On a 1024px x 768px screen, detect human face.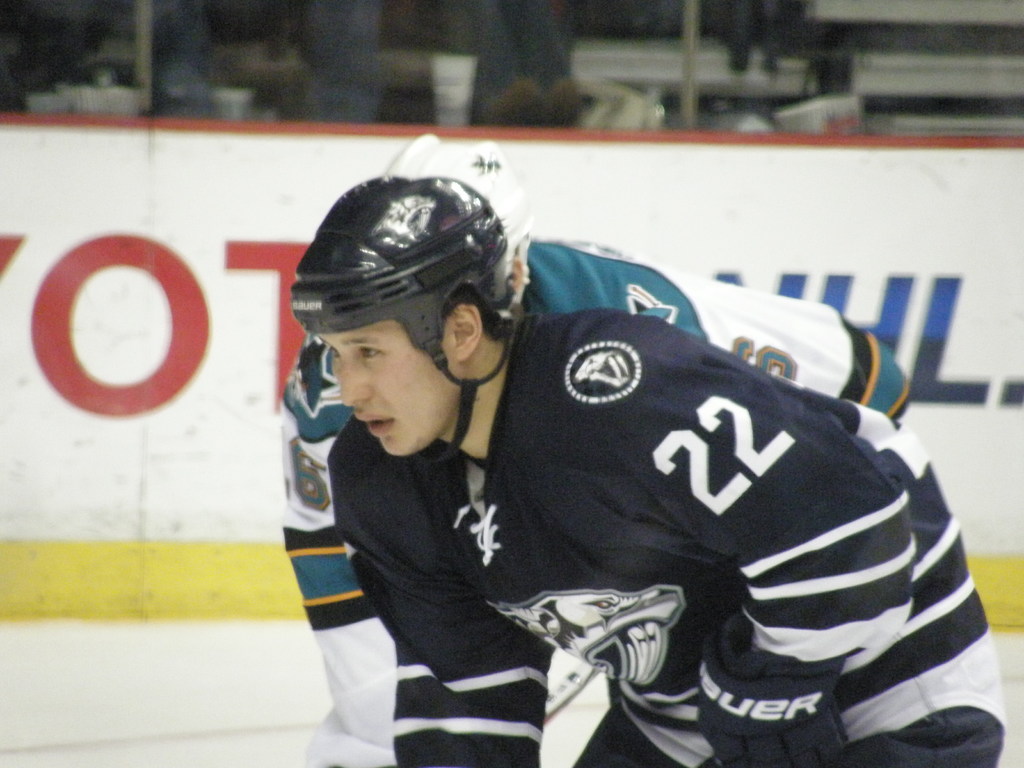
box=[318, 317, 461, 459].
